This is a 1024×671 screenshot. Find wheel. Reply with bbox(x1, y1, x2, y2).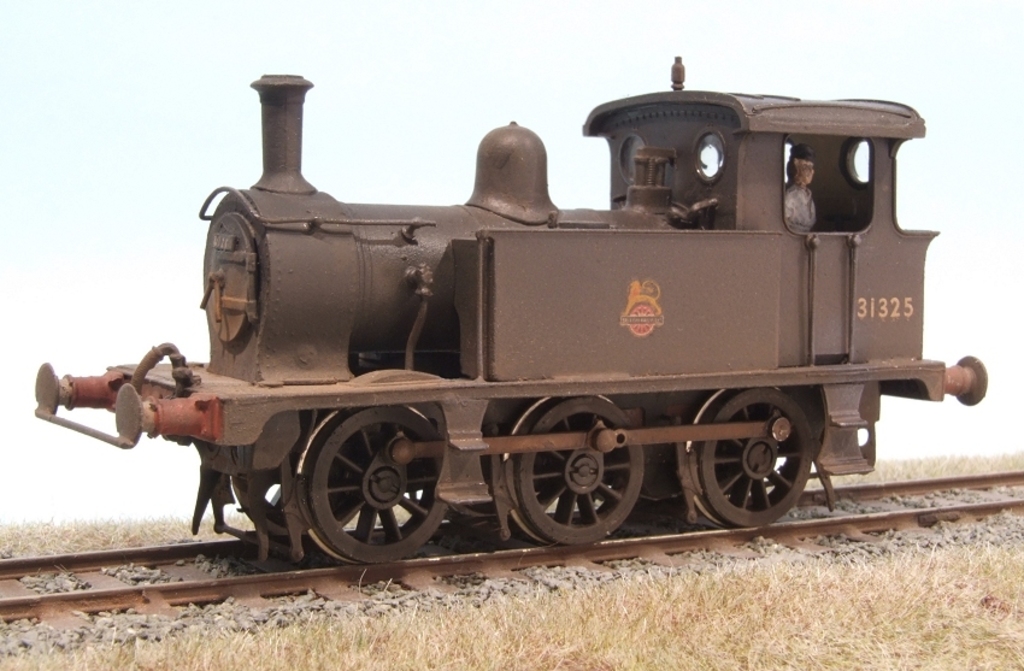
bbox(286, 414, 434, 566).
